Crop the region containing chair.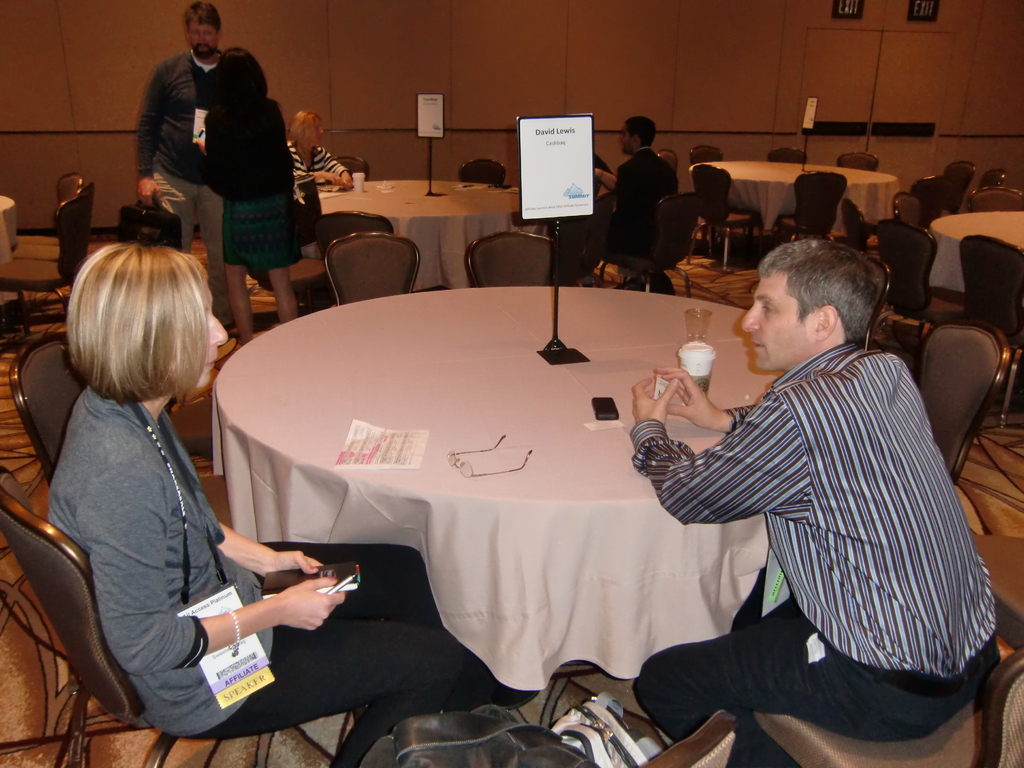
Crop region: bbox=(890, 196, 925, 237).
